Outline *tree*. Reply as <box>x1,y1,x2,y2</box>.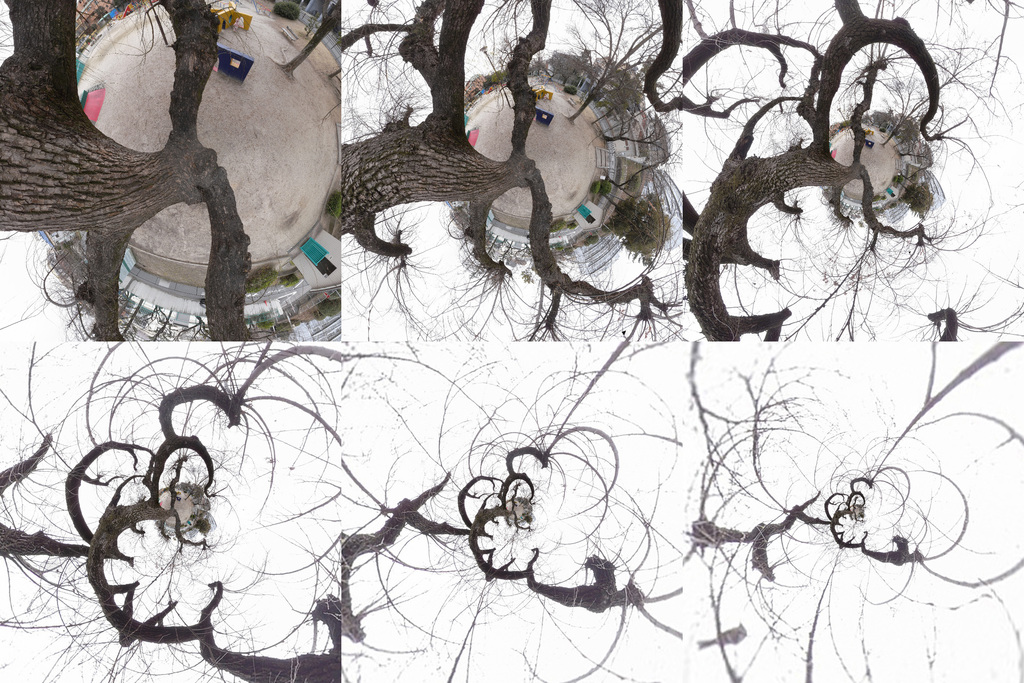
<box>341,341,684,682</box>.
